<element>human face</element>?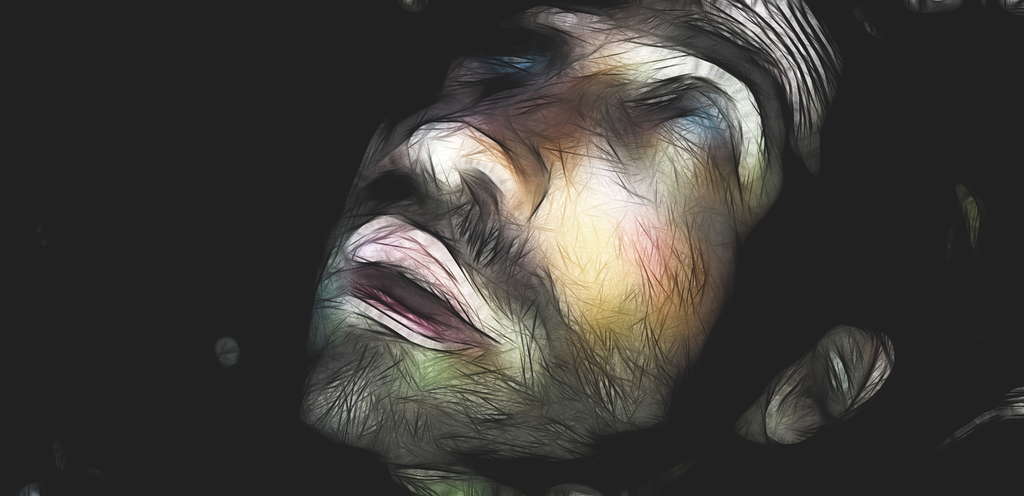
box(310, 0, 821, 495)
